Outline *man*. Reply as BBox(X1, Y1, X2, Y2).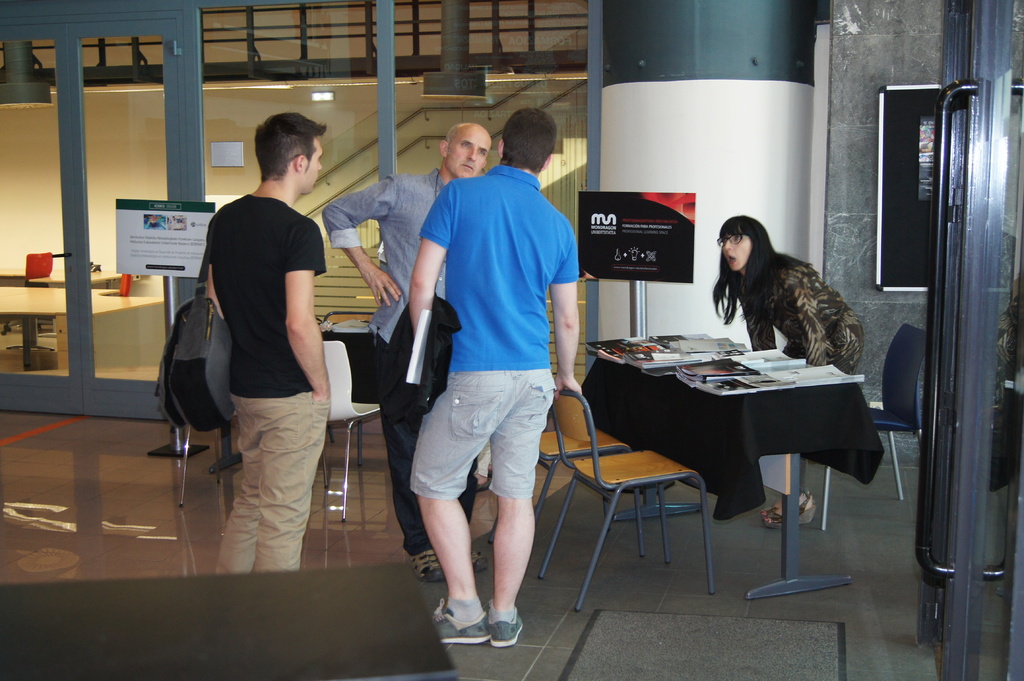
BBox(204, 113, 334, 576).
